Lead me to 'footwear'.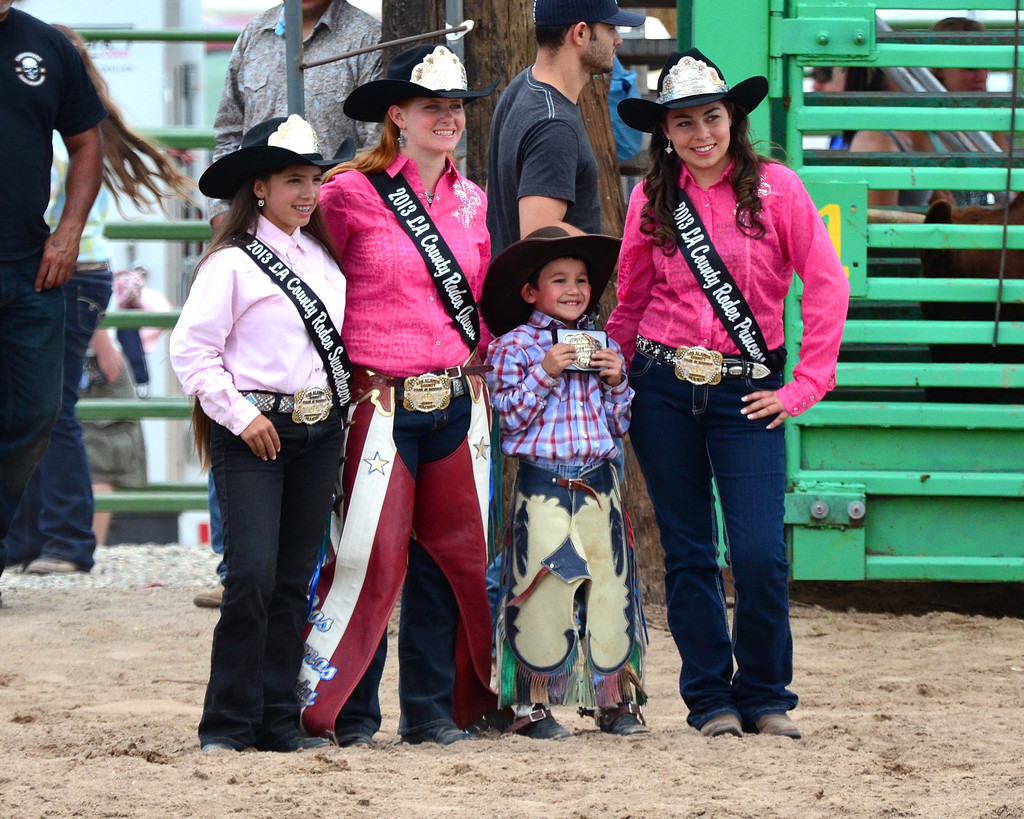
Lead to [x1=395, y1=718, x2=481, y2=747].
